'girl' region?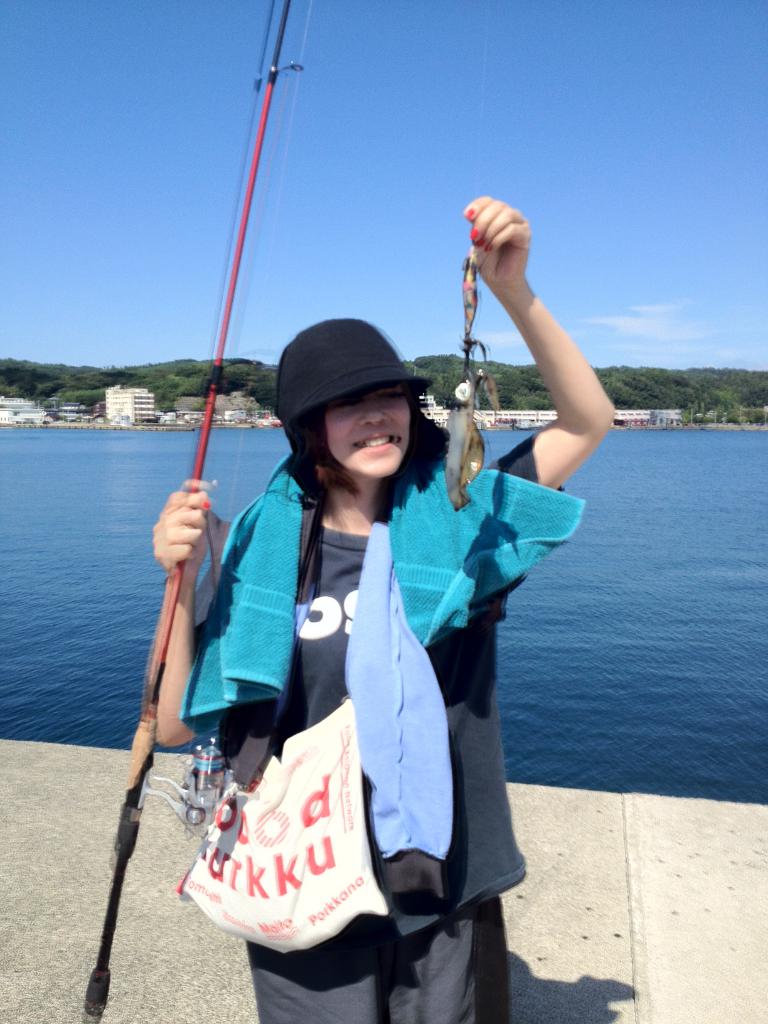
bbox=(147, 195, 612, 1023)
